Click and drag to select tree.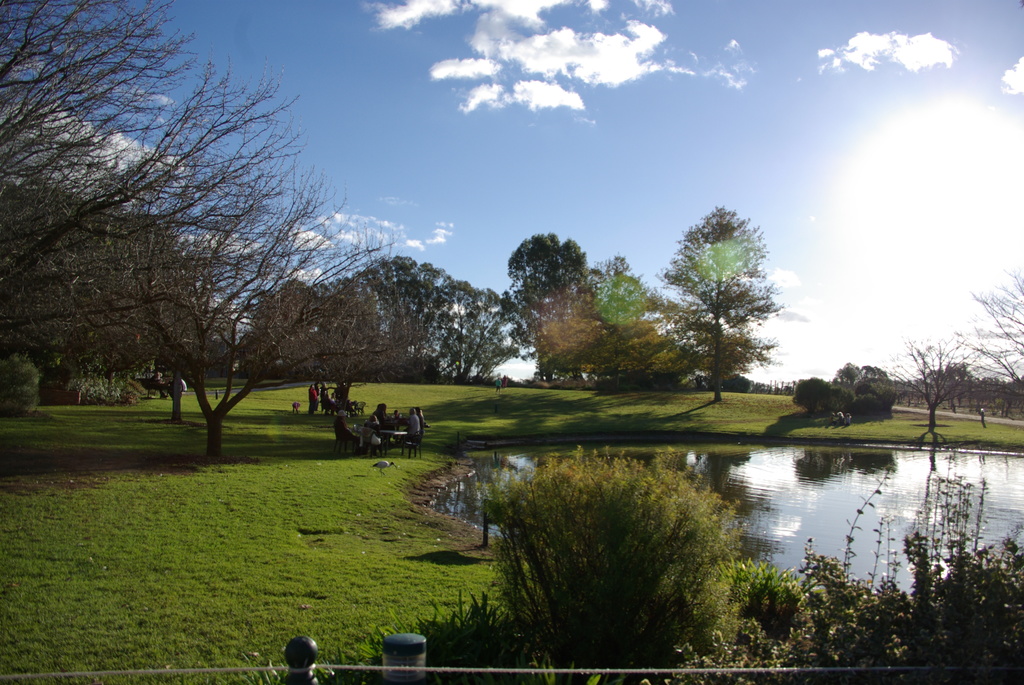
Selection: [53, 72, 346, 422].
